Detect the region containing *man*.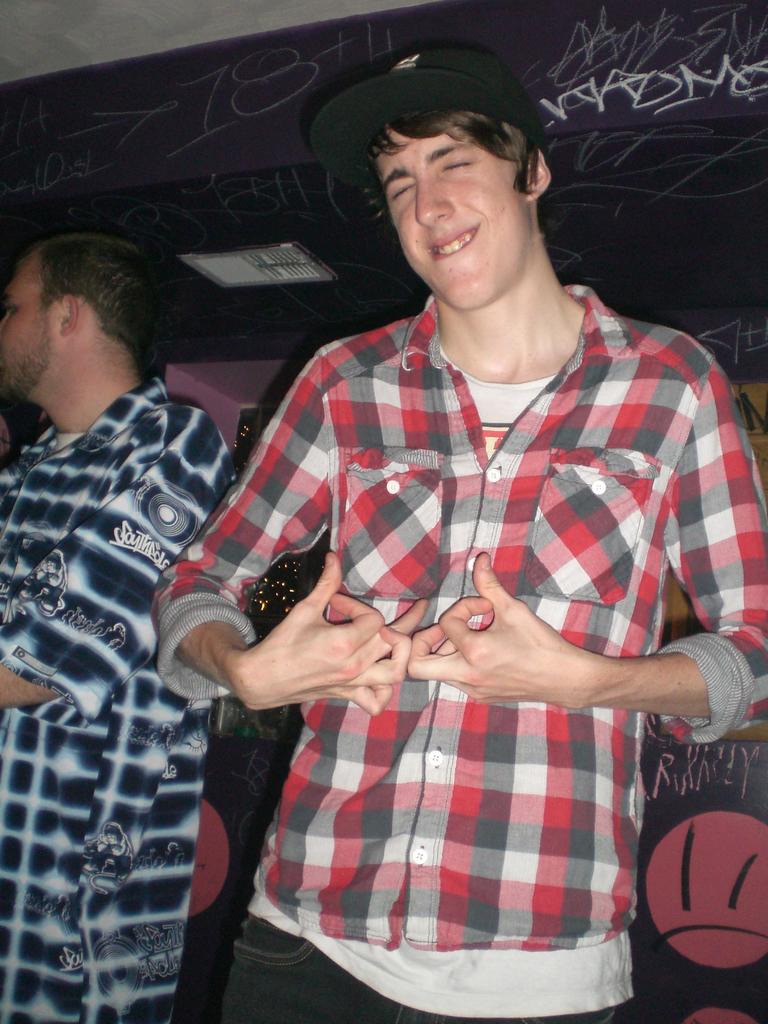
151, 47, 767, 1023.
